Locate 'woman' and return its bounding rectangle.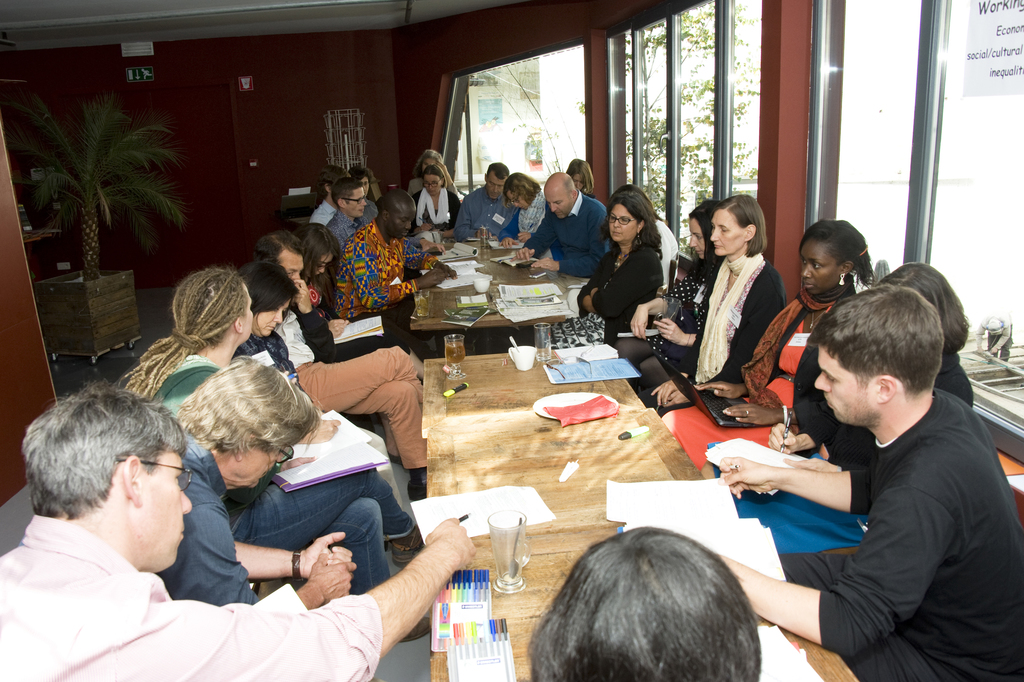
x1=403, y1=146, x2=461, y2=204.
